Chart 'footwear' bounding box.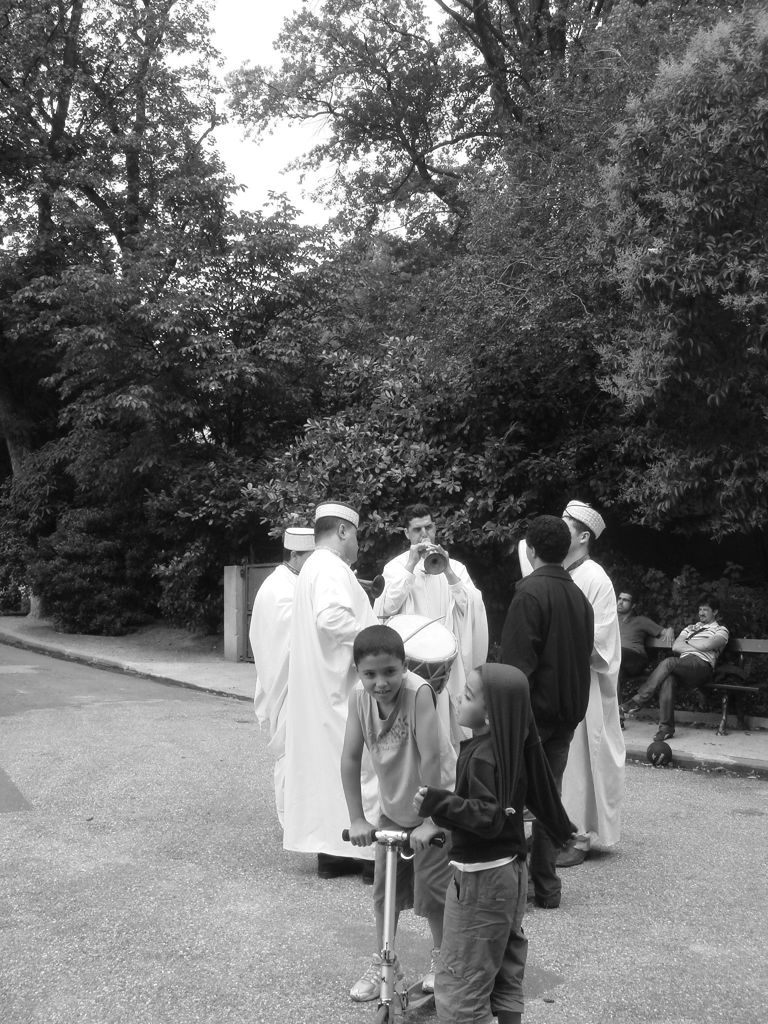
Charted: (345,947,388,1008).
